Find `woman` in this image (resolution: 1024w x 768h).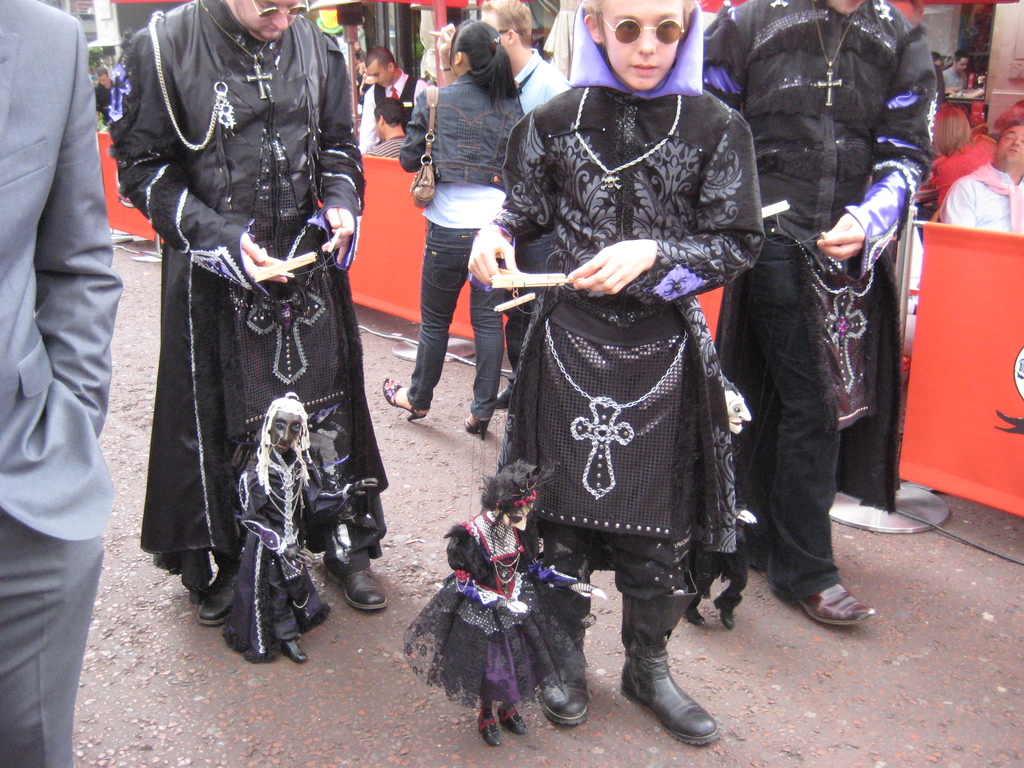
<region>385, 23, 530, 450</region>.
